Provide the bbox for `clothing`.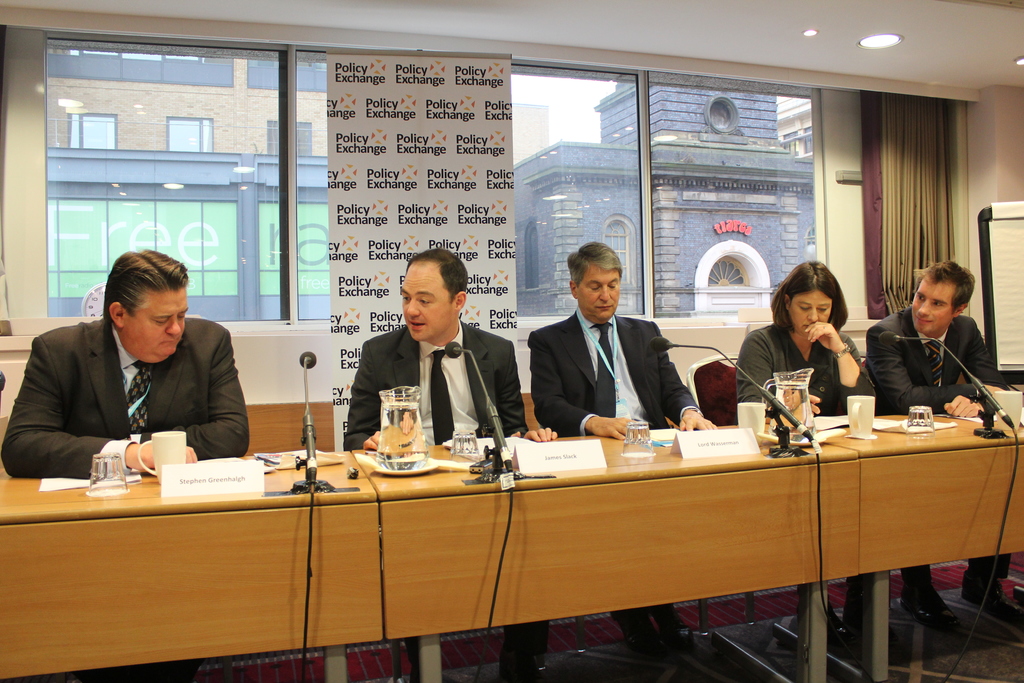
[x1=527, y1=275, x2=694, y2=448].
